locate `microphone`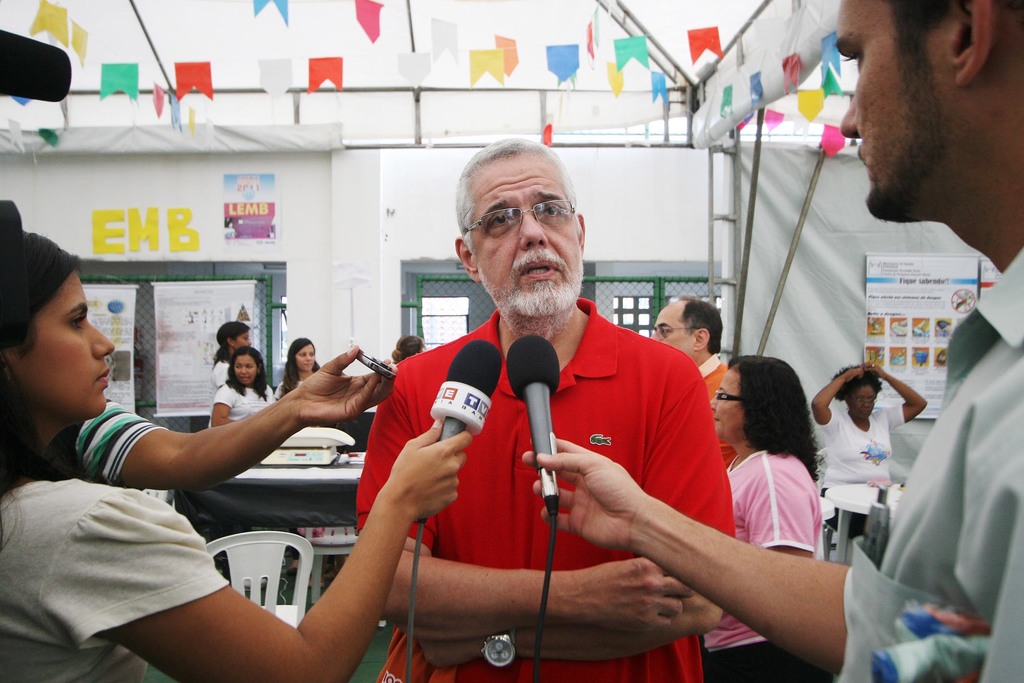
(504,334,553,469)
